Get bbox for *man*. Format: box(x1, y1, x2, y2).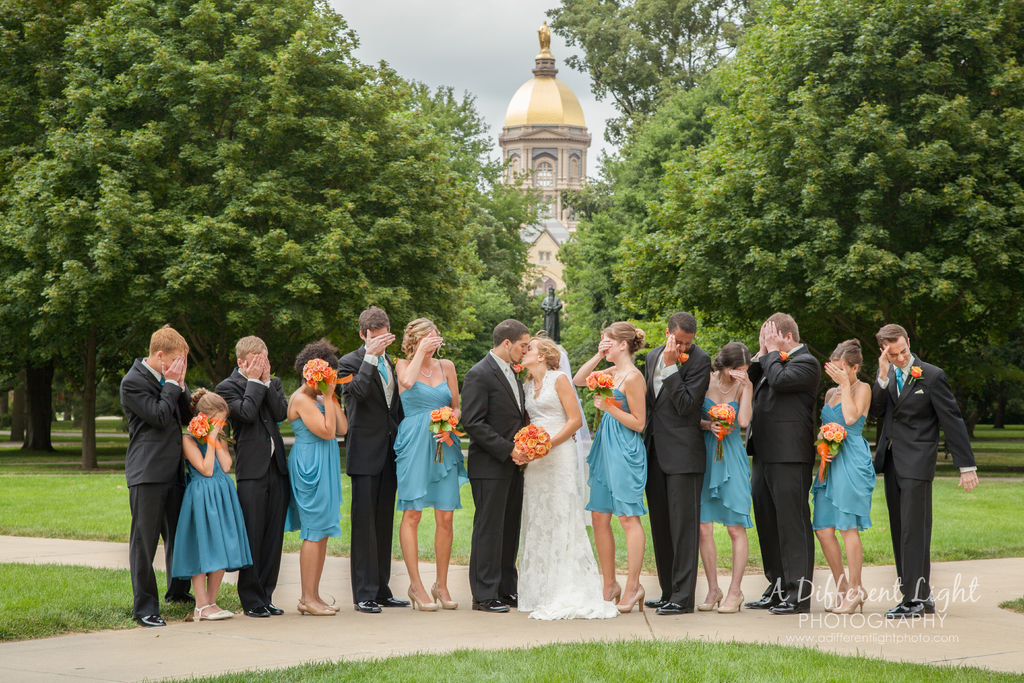
box(121, 320, 197, 627).
